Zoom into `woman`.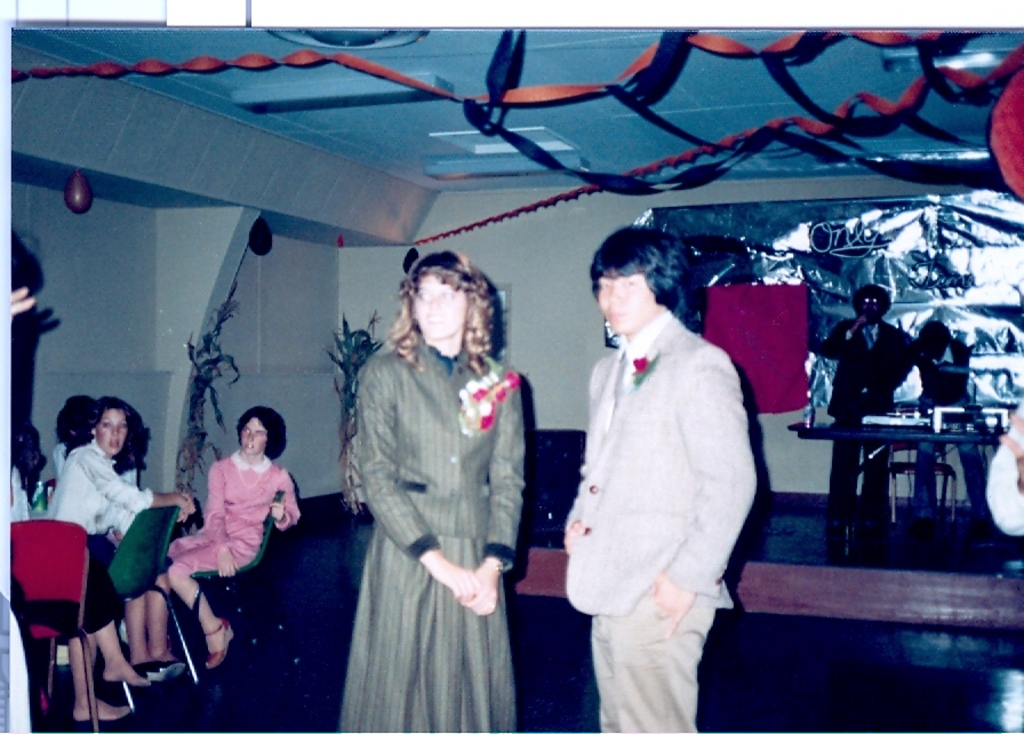
Zoom target: left=34, top=397, right=199, bottom=689.
